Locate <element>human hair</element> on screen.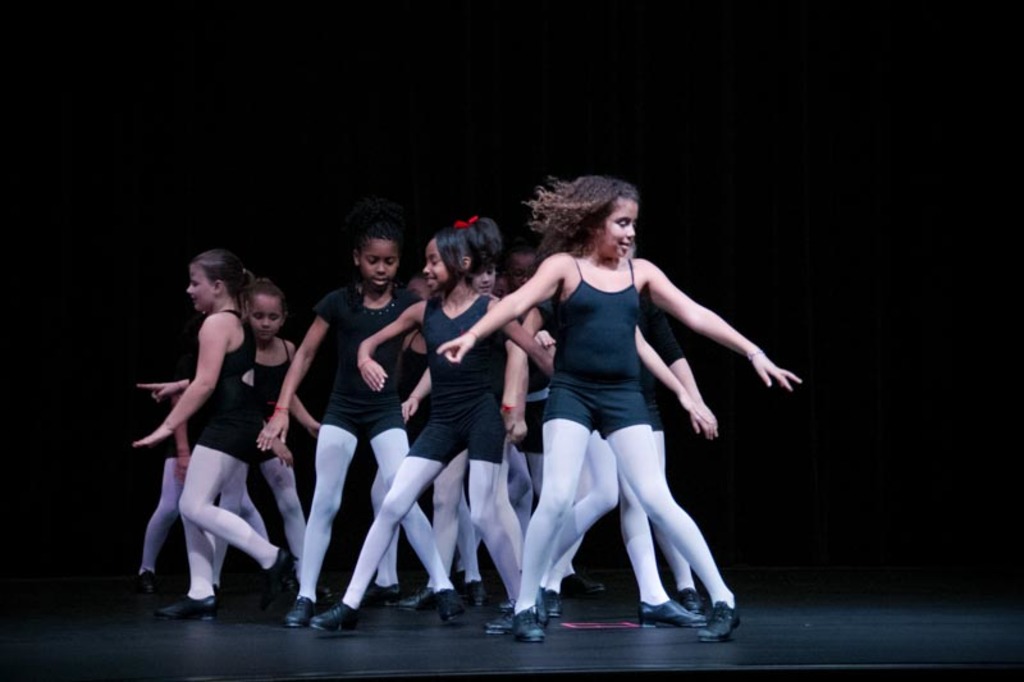
On screen at [left=522, top=180, right=641, bottom=275].
